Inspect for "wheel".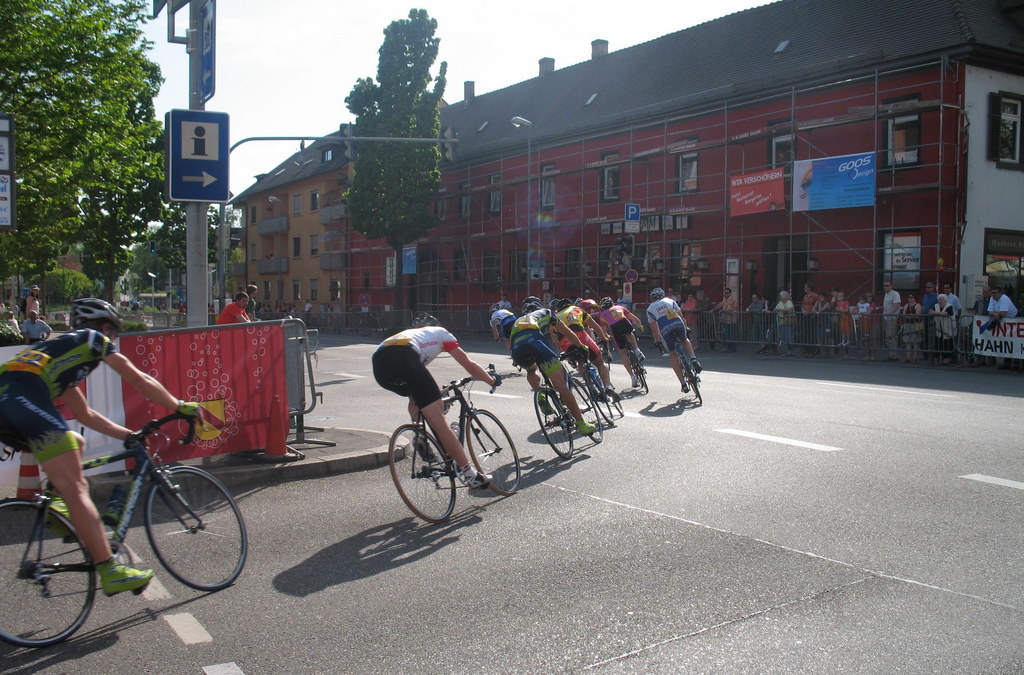
Inspection: (left=147, top=465, right=244, bottom=589).
